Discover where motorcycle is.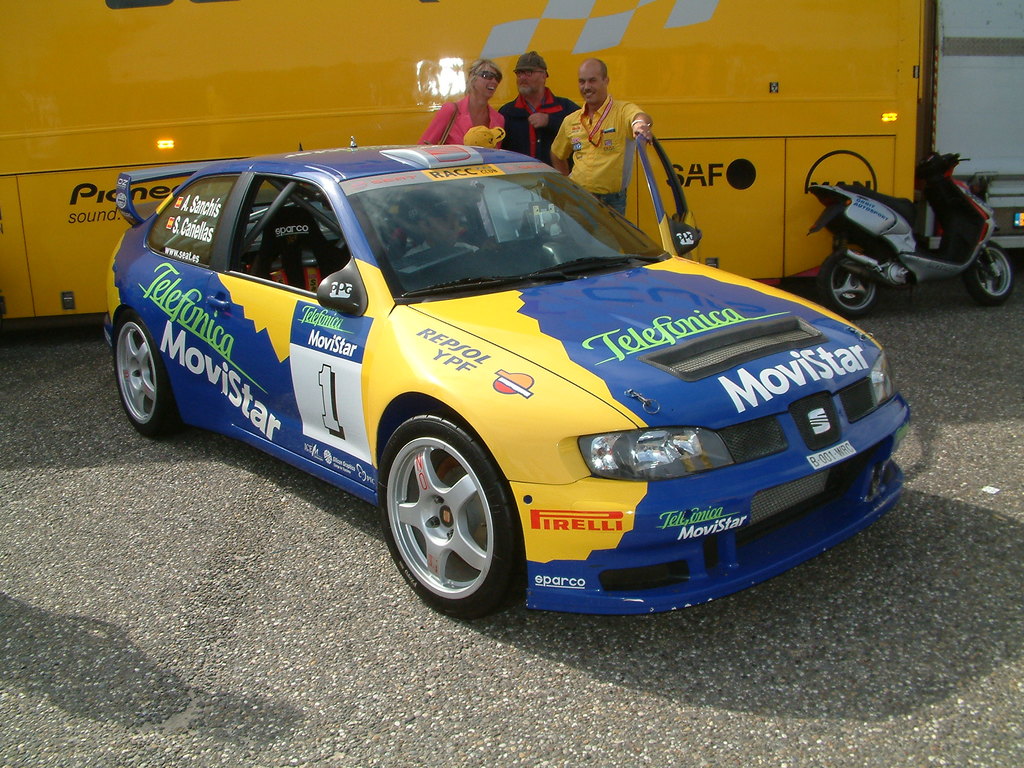
Discovered at [810,150,1014,316].
